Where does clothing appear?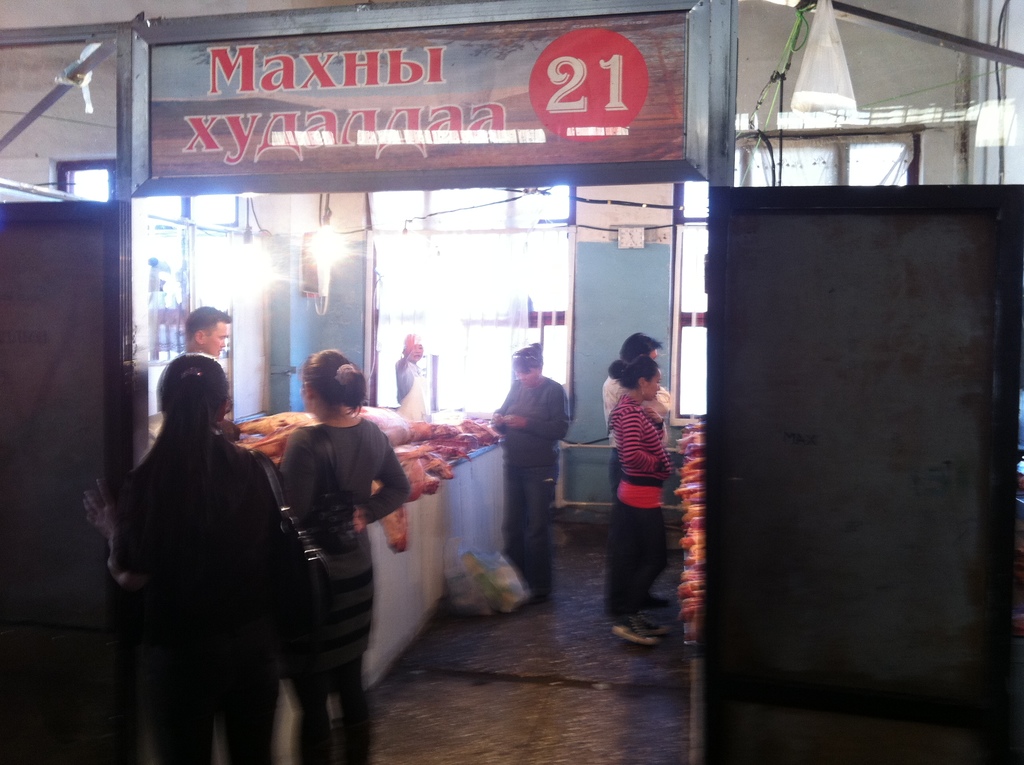
Appears at BBox(392, 366, 422, 428).
